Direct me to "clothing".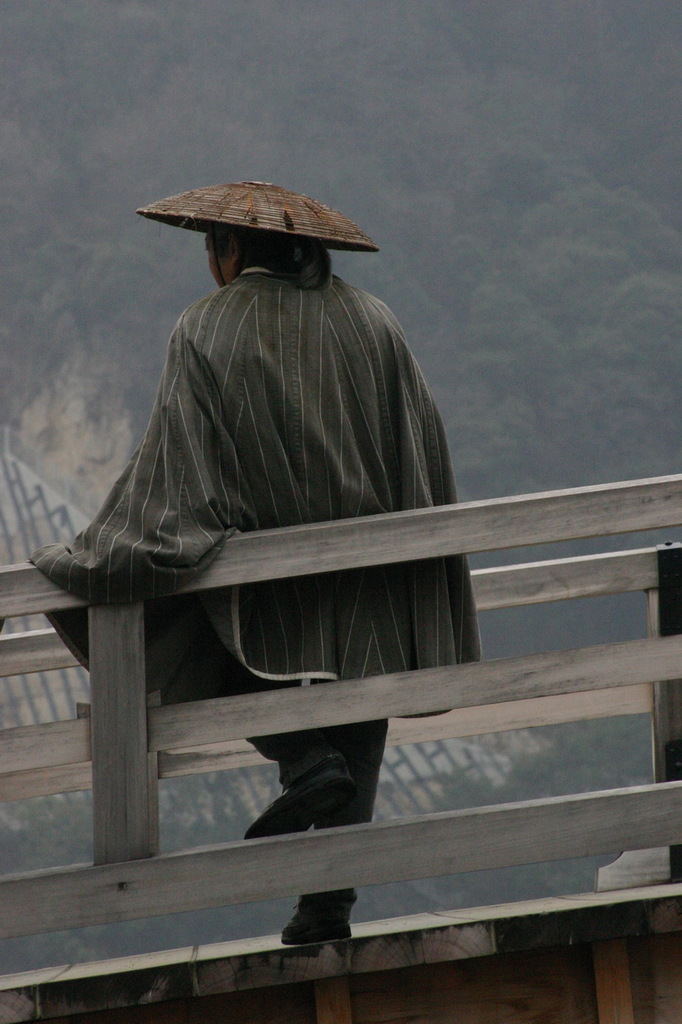
Direction: l=15, t=239, r=521, b=817.
